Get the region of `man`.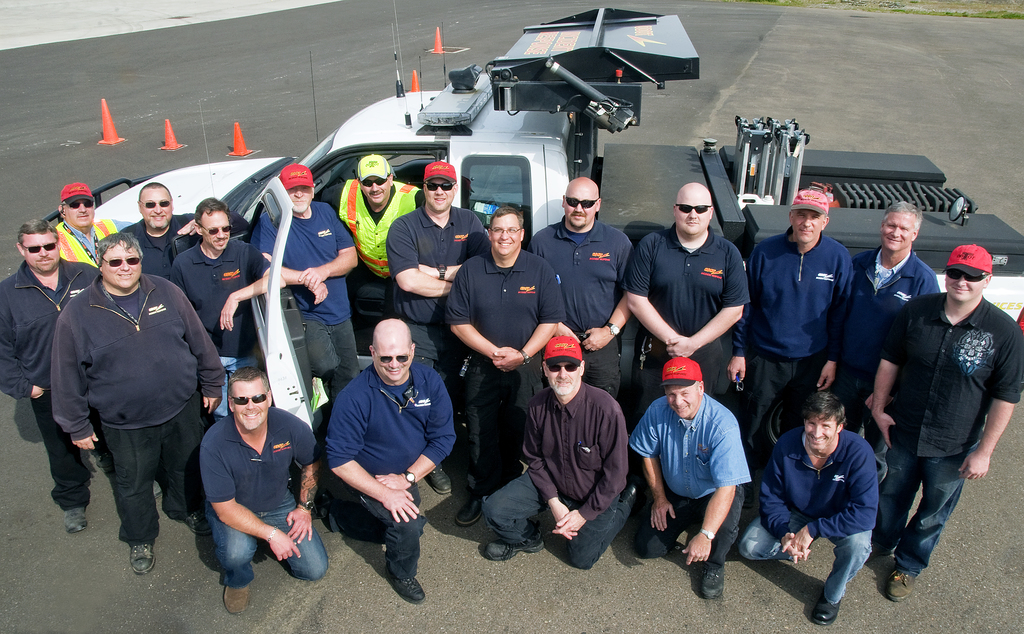
(left=463, top=332, right=643, bottom=562).
